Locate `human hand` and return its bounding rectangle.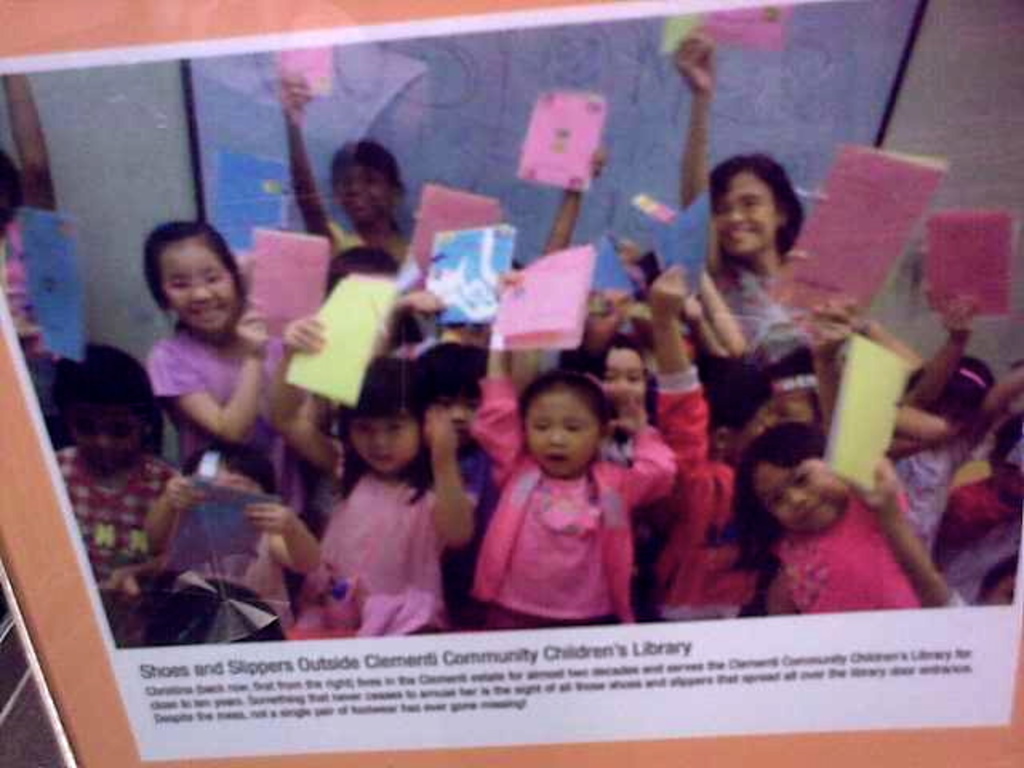
[left=602, top=382, right=646, bottom=432].
